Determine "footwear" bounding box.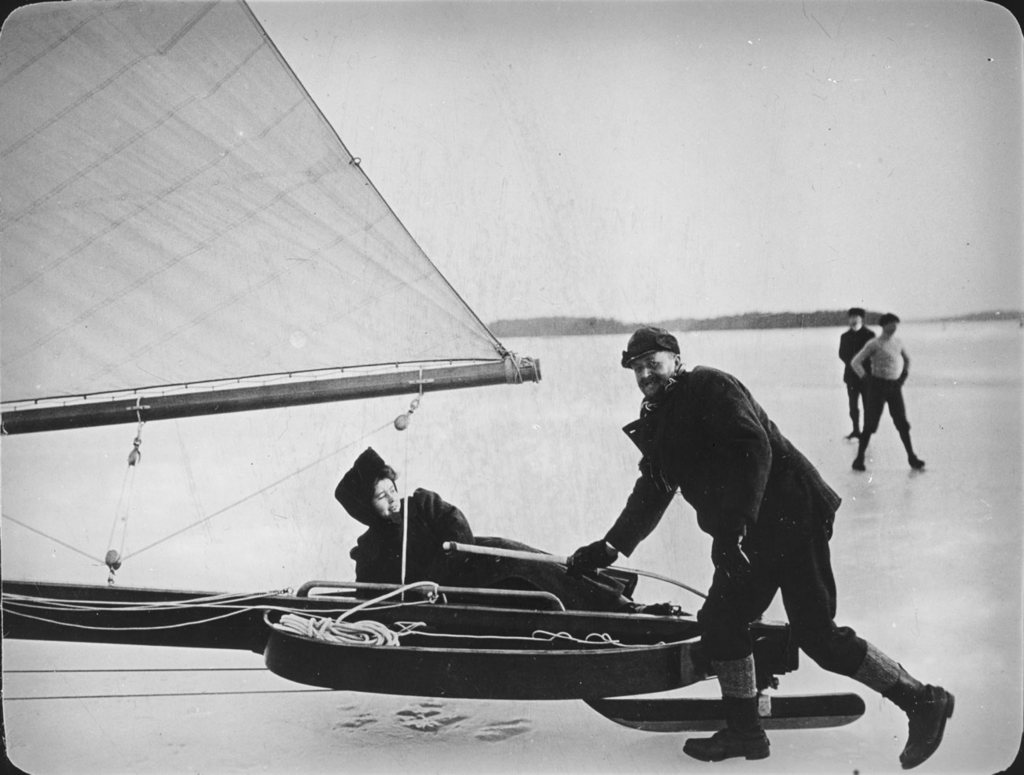
Determined: left=886, top=662, right=955, bottom=769.
